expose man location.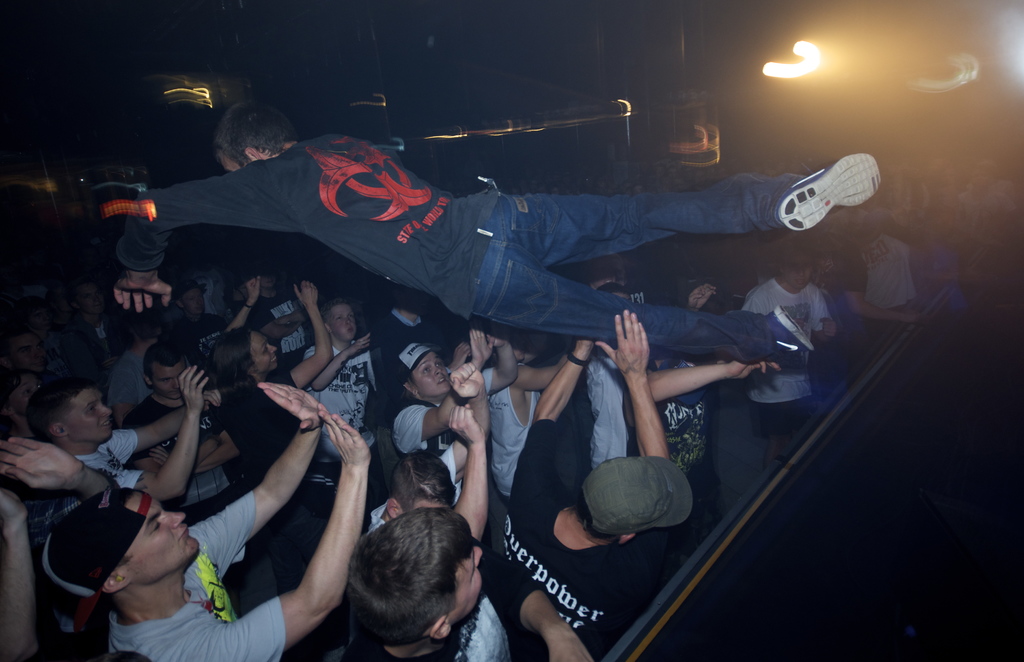
Exposed at select_region(493, 307, 699, 654).
